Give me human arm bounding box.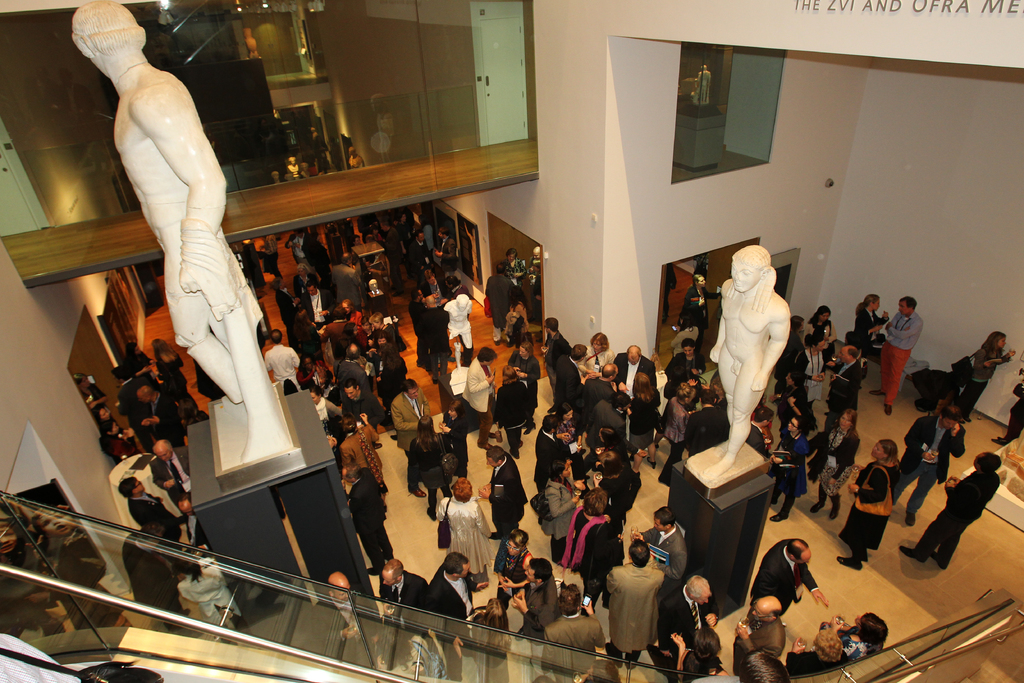
detection(740, 620, 782, 657).
